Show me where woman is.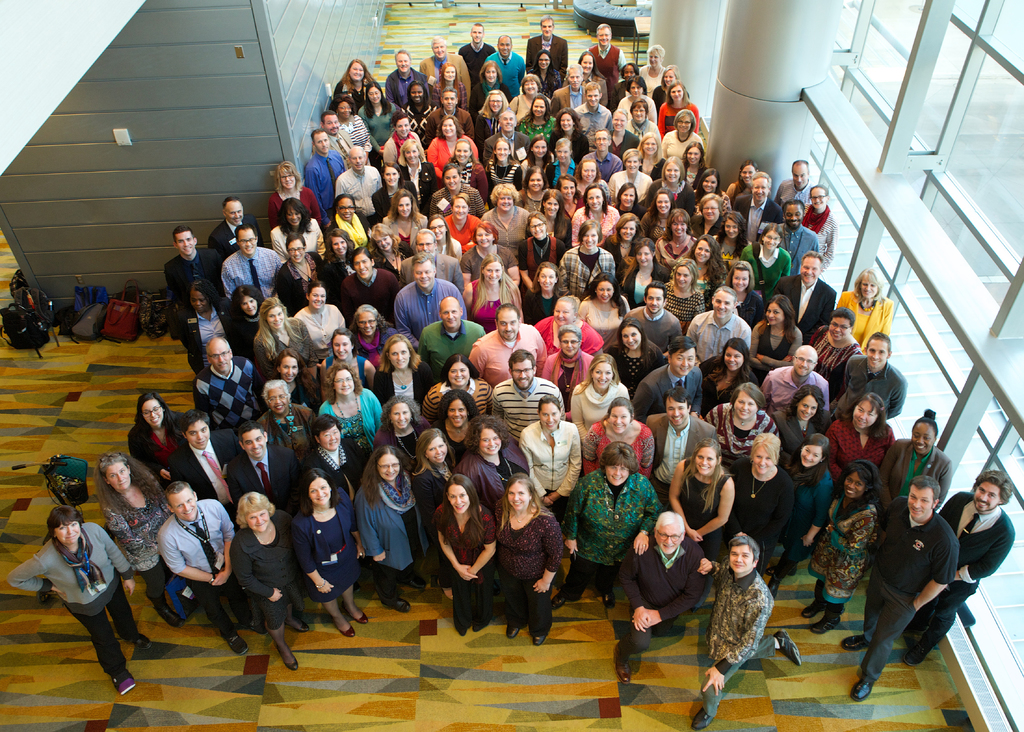
woman is at (320, 361, 387, 443).
